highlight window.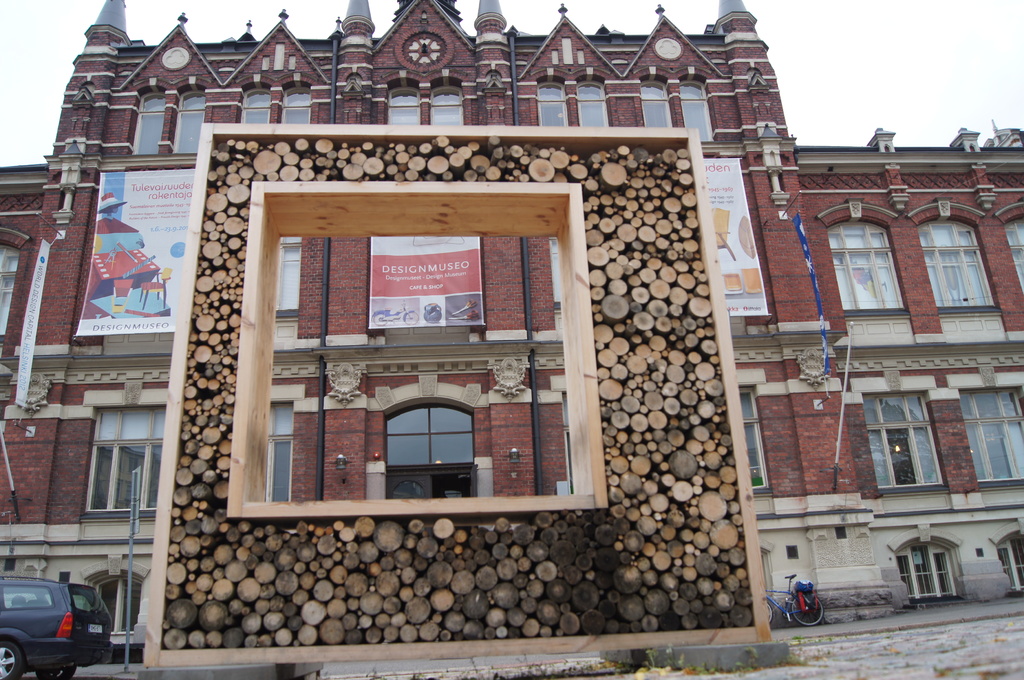
Highlighted region: x1=678, y1=85, x2=710, y2=142.
